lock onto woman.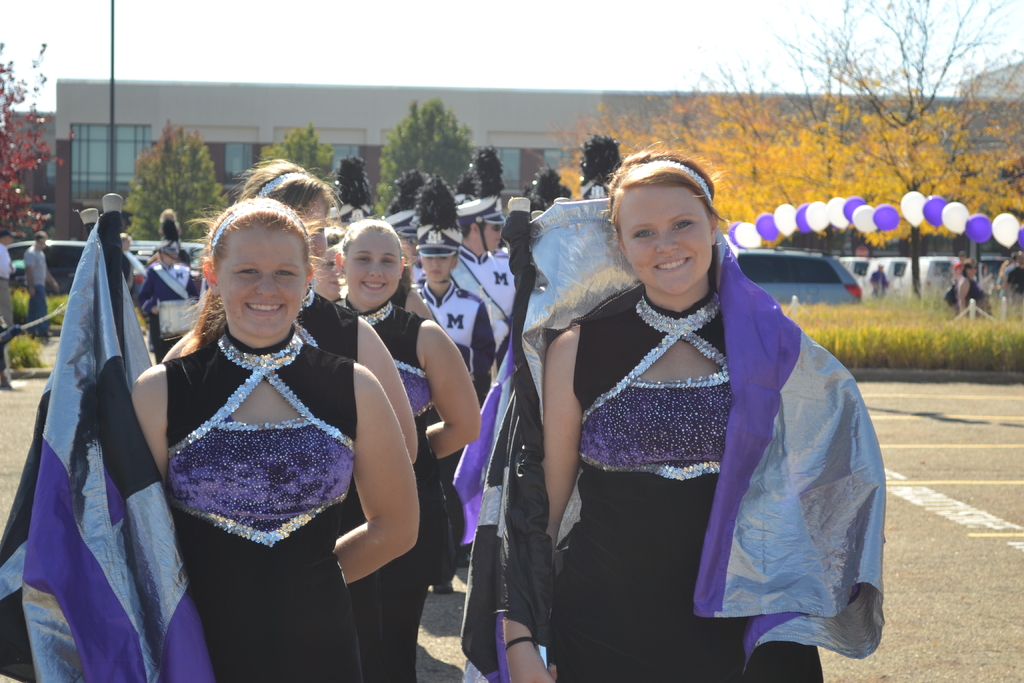
Locked: select_region(513, 135, 872, 675).
